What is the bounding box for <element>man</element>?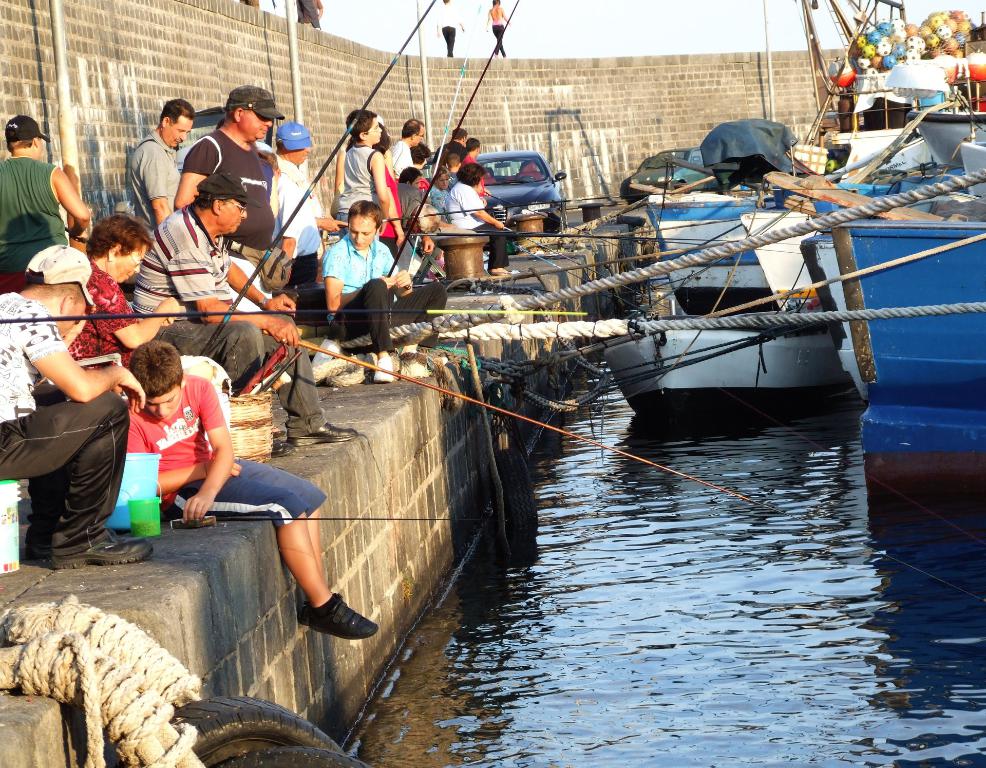
121, 339, 385, 645.
